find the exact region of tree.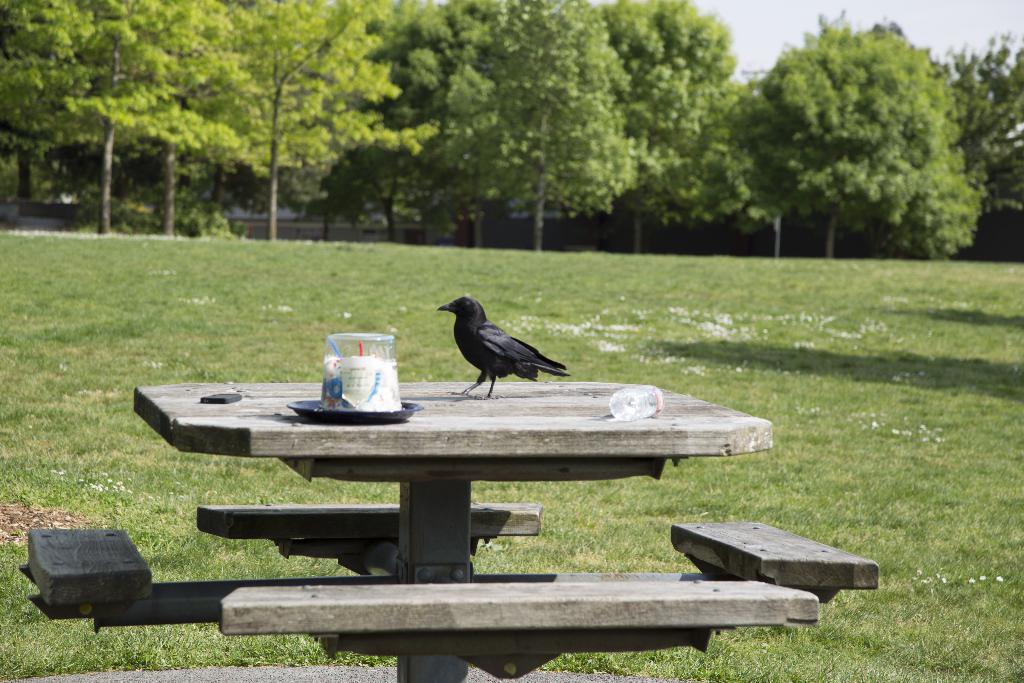
Exact region: {"x1": 614, "y1": 0, "x2": 794, "y2": 248}.
